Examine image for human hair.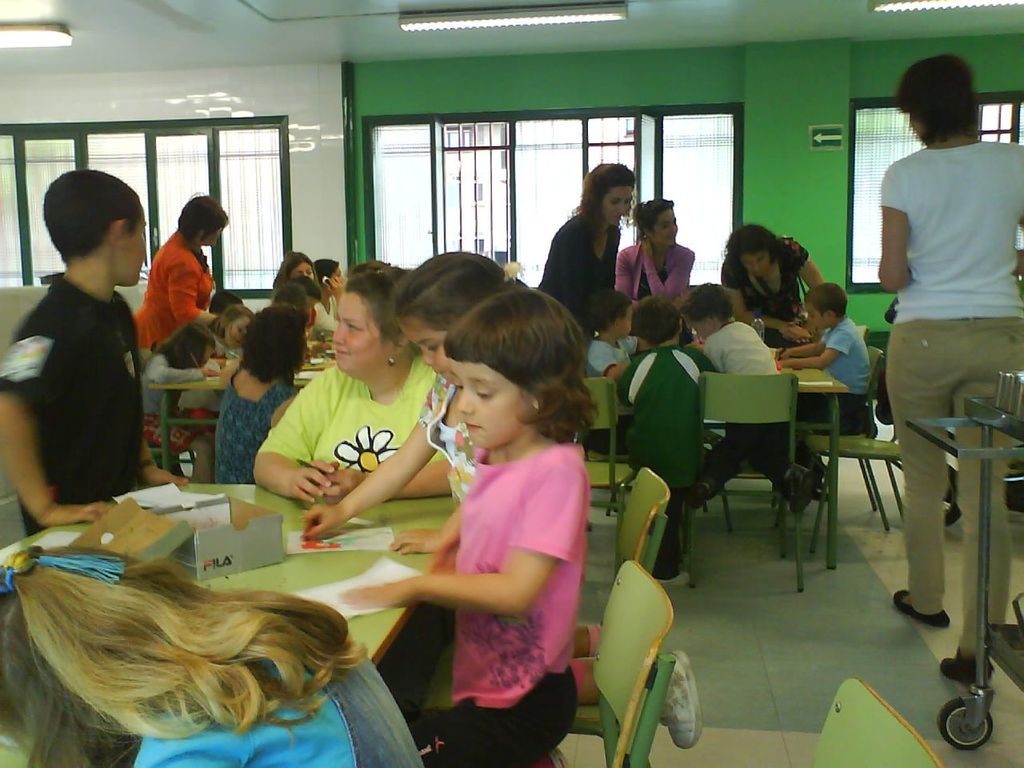
Examination result: {"x1": 894, "y1": 51, "x2": 981, "y2": 145}.
